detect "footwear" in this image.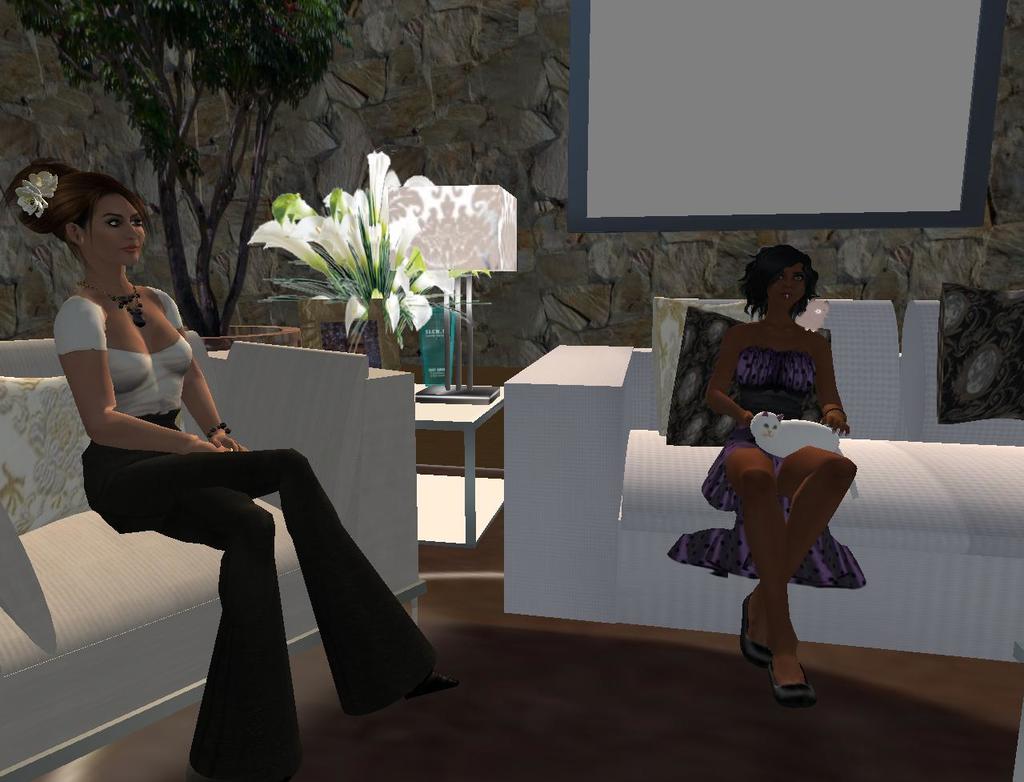
Detection: (740,588,772,665).
